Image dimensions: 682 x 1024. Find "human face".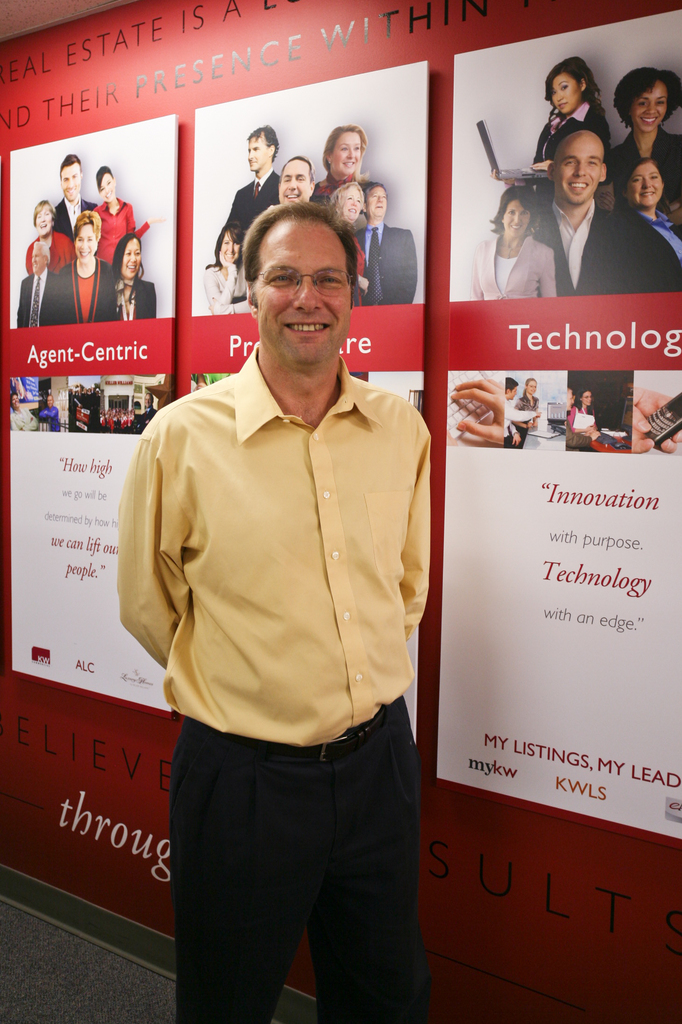
bbox(369, 187, 390, 221).
